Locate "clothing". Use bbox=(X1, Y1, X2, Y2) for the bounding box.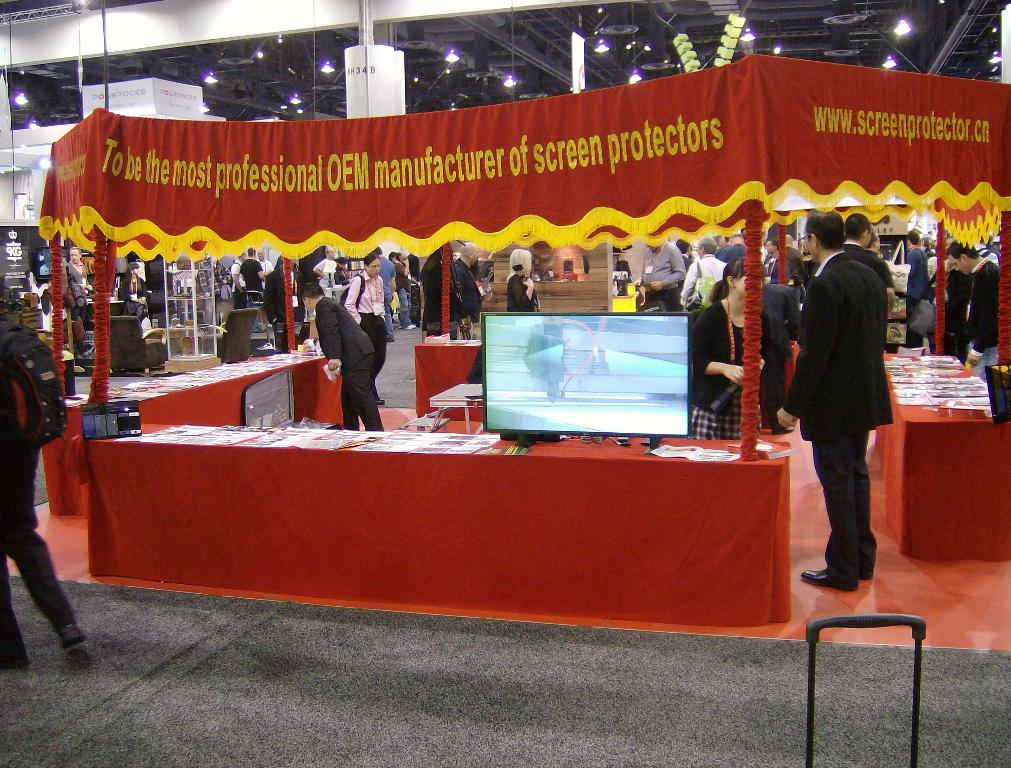
bbox=(691, 299, 761, 438).
